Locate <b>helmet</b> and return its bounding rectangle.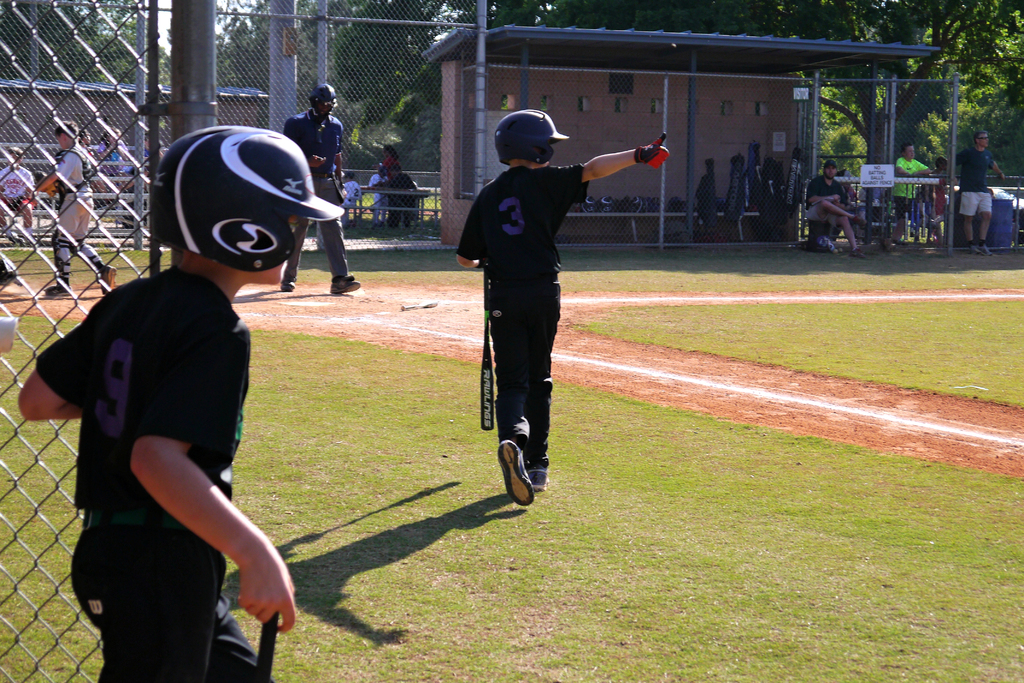
locate(304, 83, 335, 113).
